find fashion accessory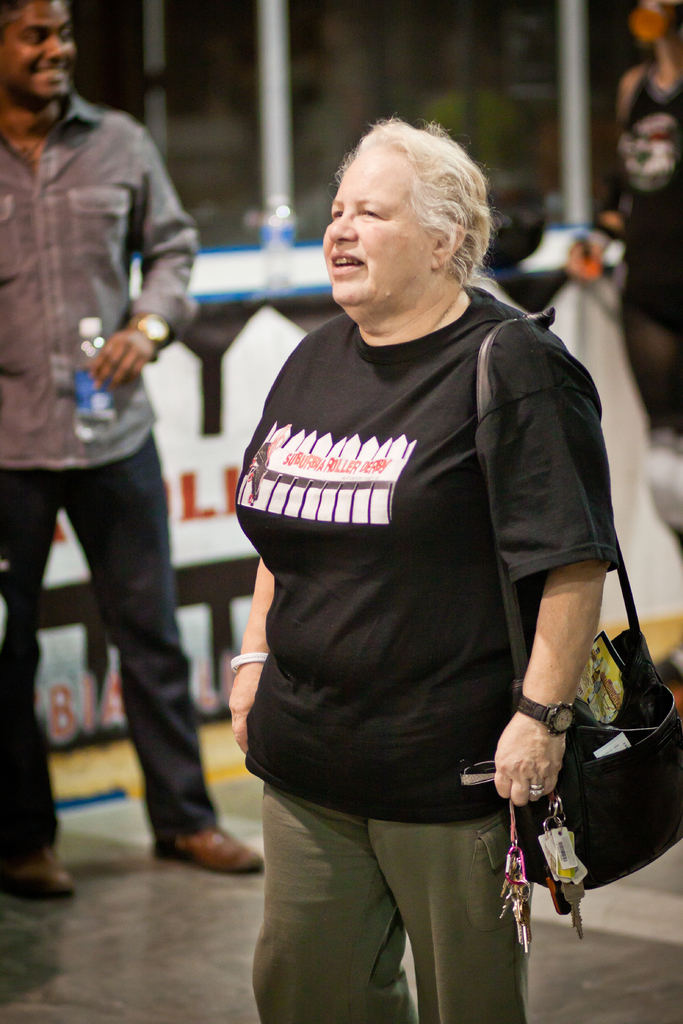
pyautogui.locateOnScreen(126, 316, 168, 358)
